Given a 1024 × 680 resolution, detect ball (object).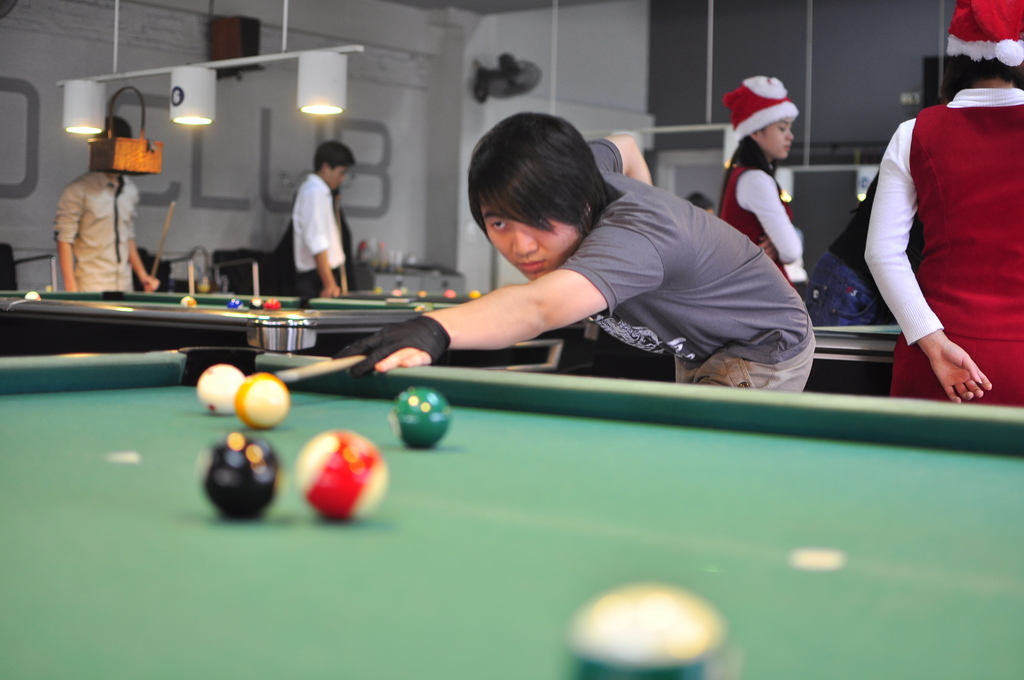
(237,378,287,429).
